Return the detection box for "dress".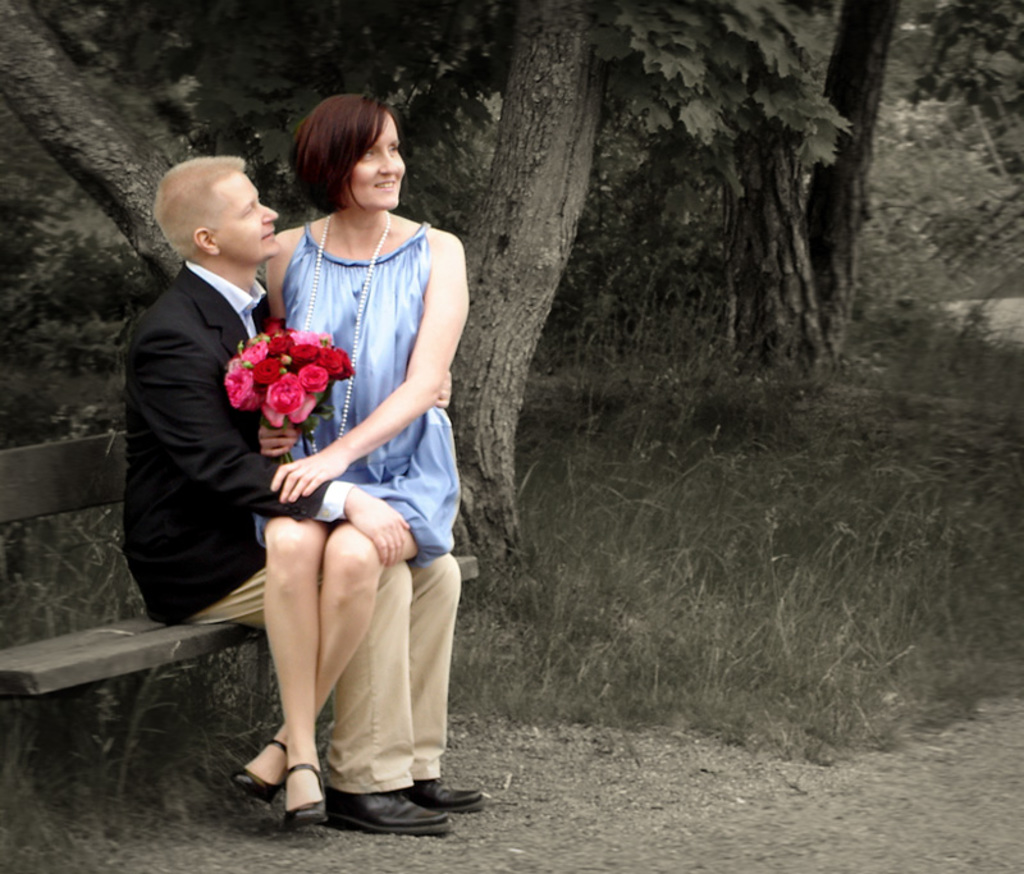
282/218/460/567.
